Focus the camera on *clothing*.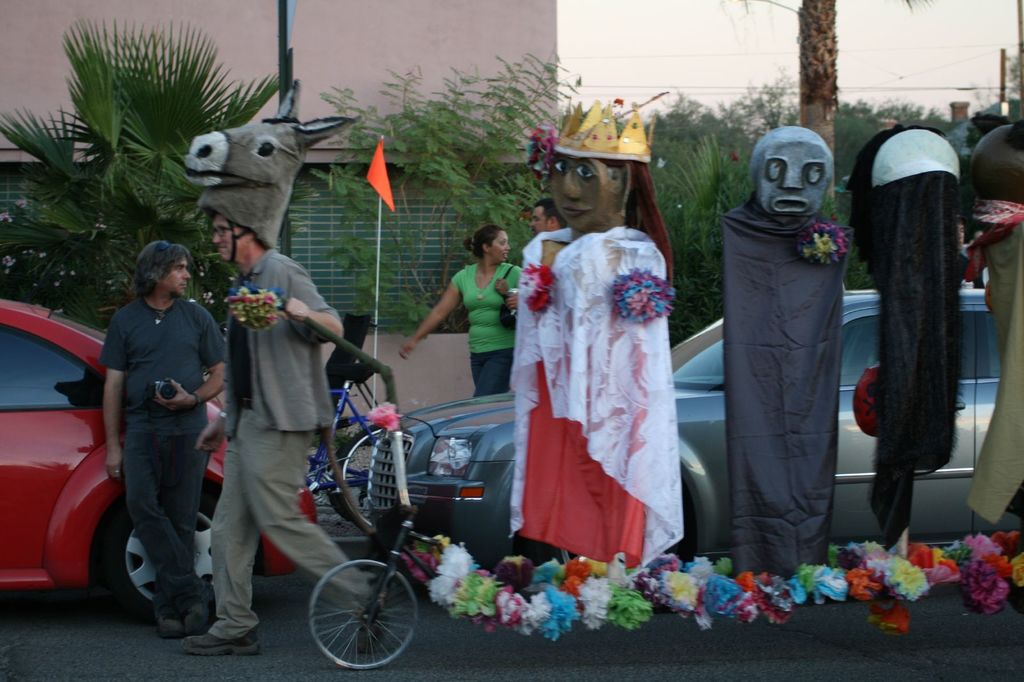
Focus region: crop(978, 218, 1023, 521).
